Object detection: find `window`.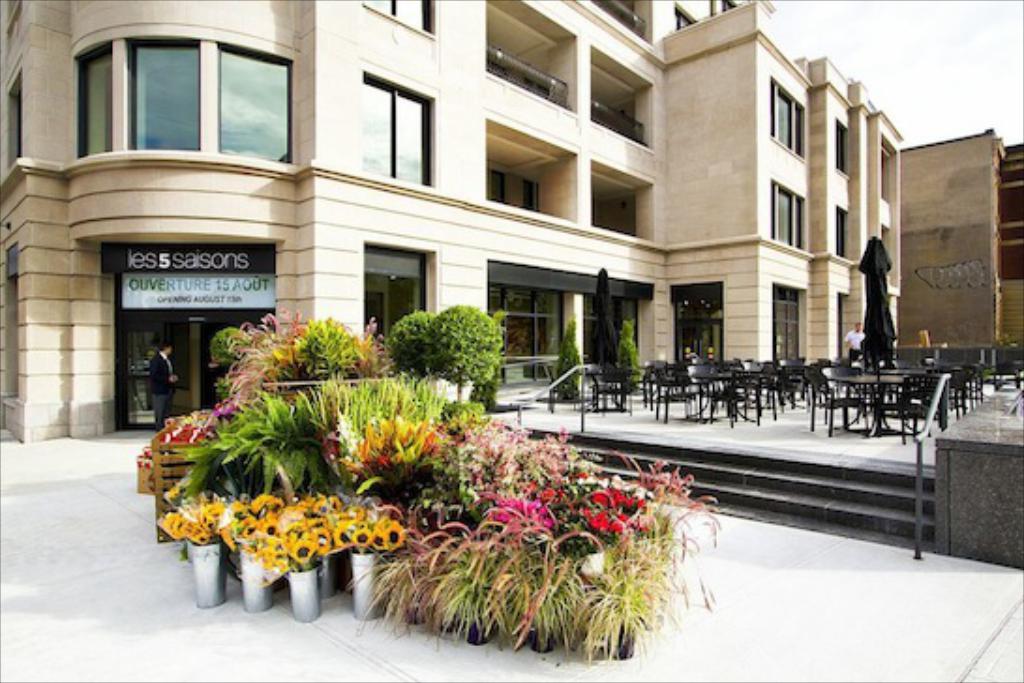
crop(831, 199, 850, 259).
